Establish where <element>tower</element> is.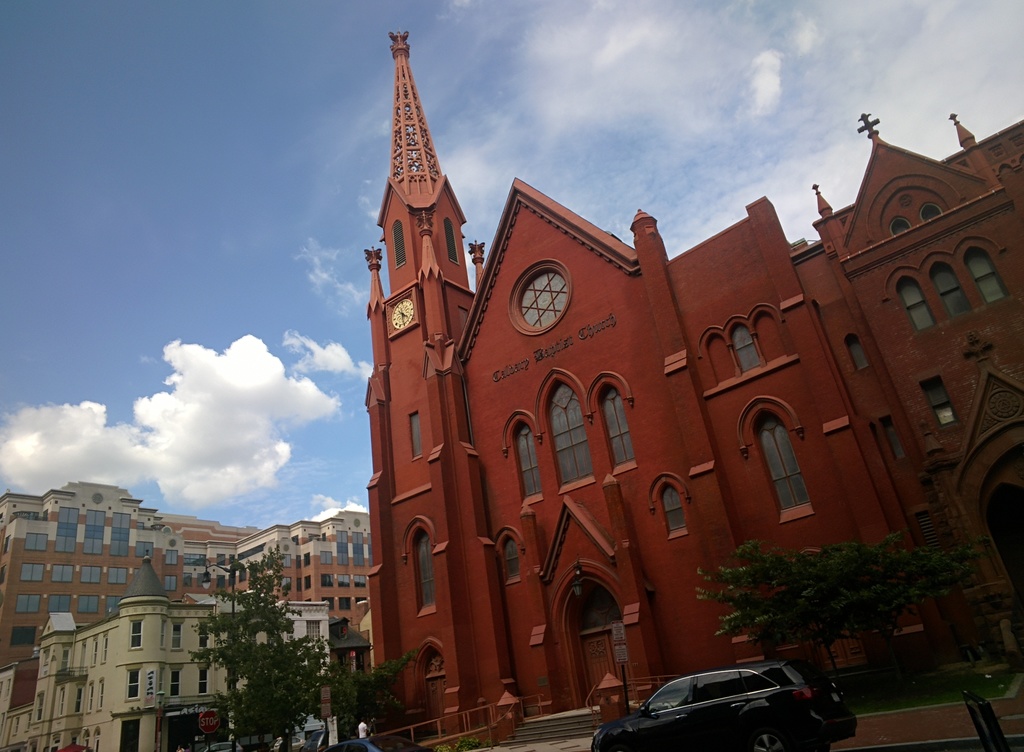
Established at 376:29:513:690.
